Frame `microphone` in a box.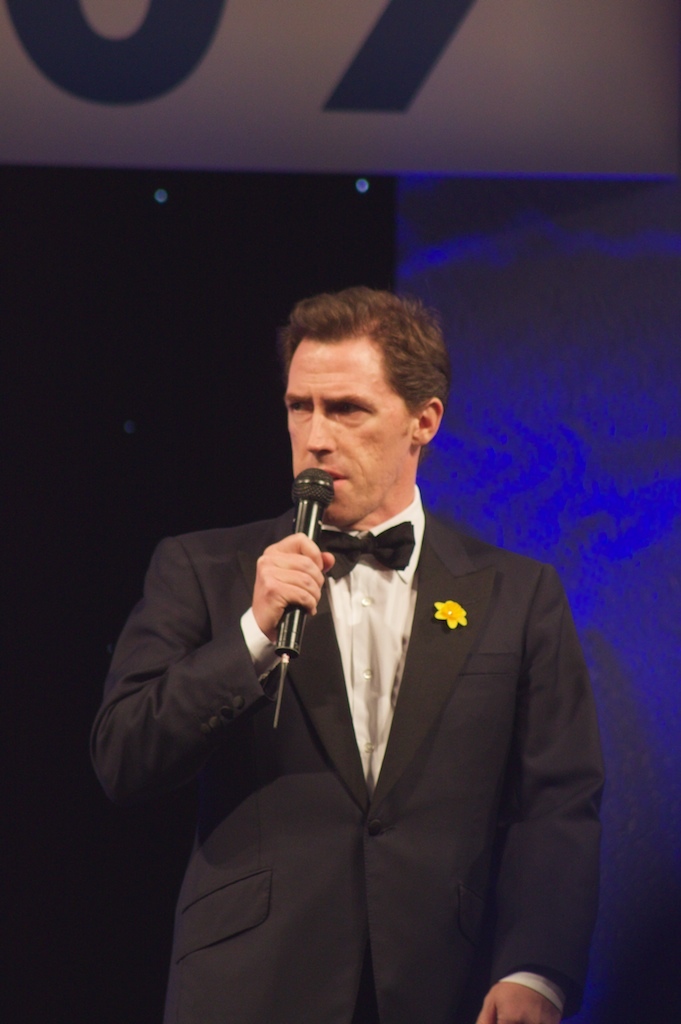
locate(270, 462, 345, 755).
